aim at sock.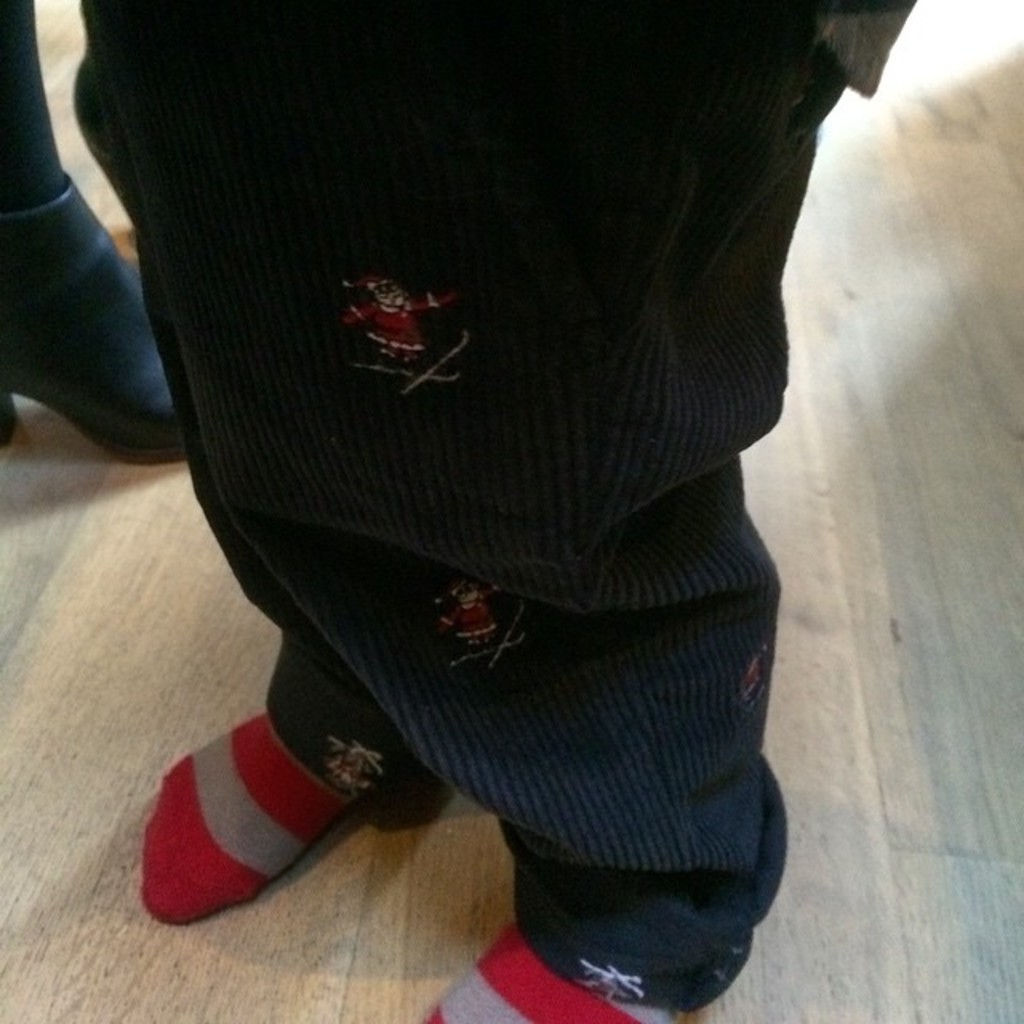
Aimed at bbox=[138, 710, 349, 923].
